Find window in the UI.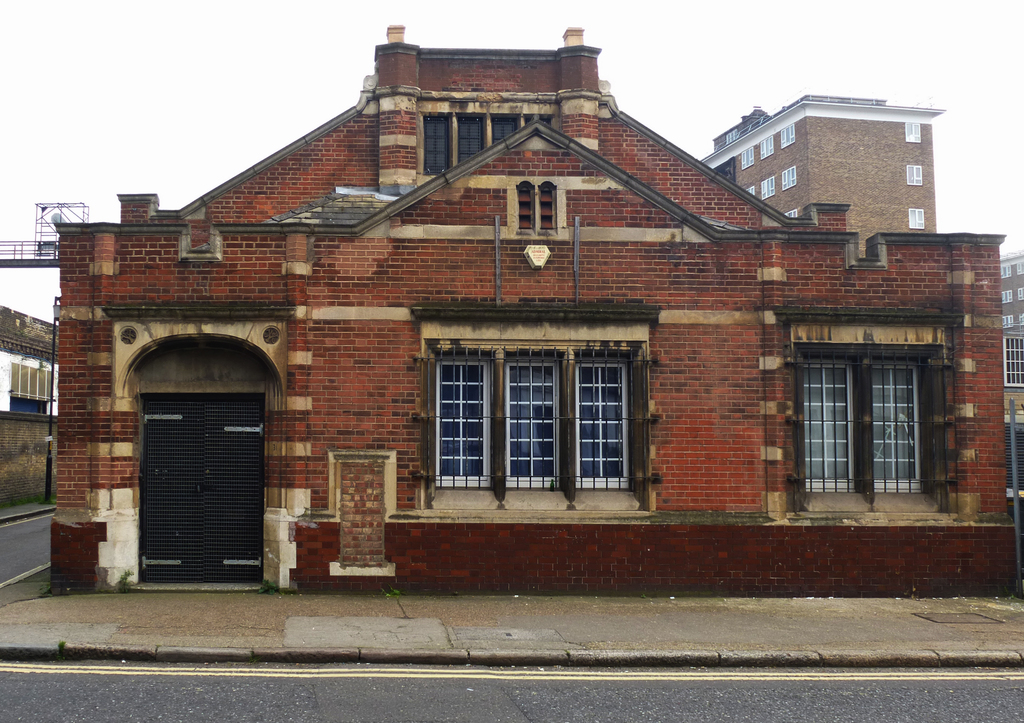
UI element at (x1=1000, y1=317, x2=1011, y2=333).
